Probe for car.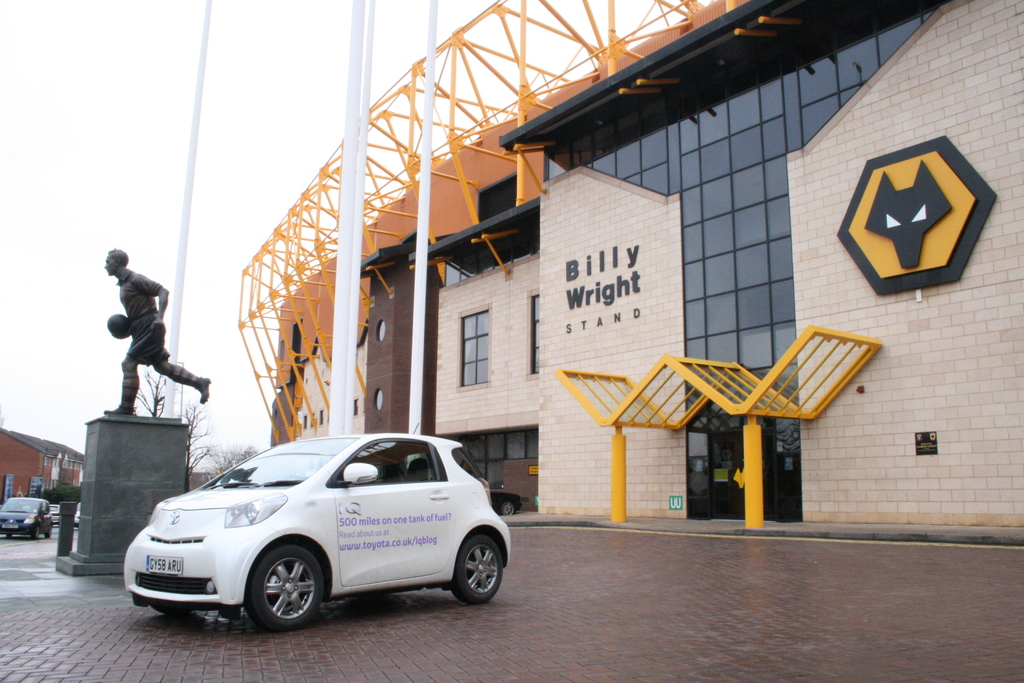
Probe result: x1=129 y1=428 x2=511 y2=633.
